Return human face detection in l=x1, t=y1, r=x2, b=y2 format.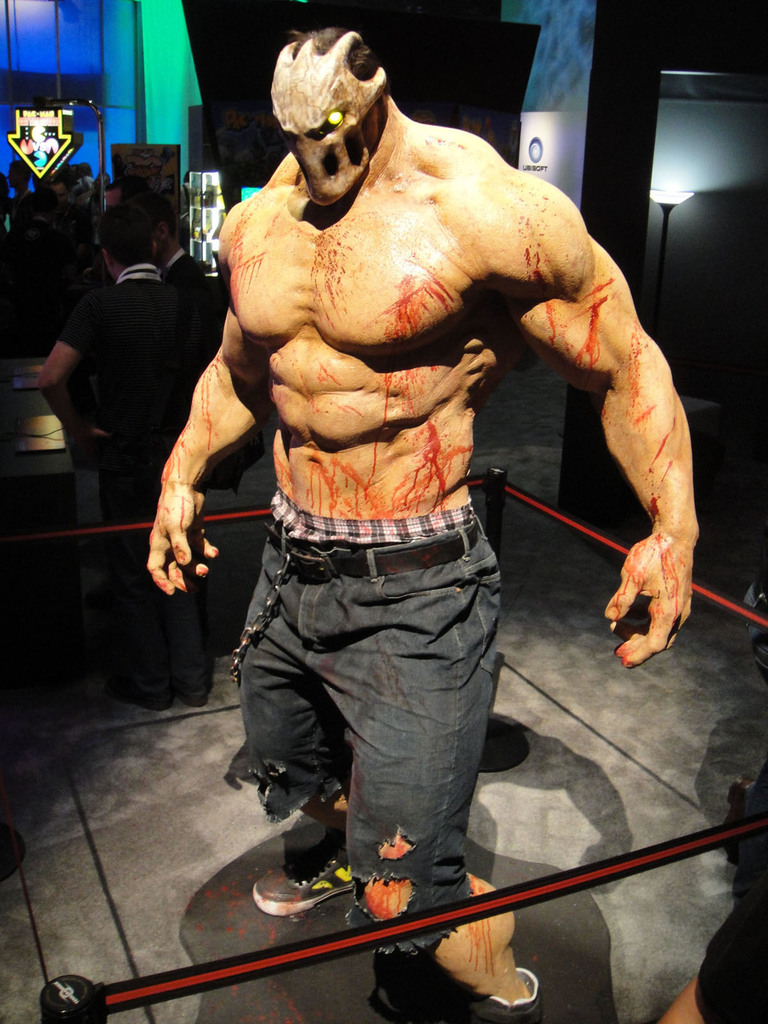
l=263, t=35, r=386, b=209.
